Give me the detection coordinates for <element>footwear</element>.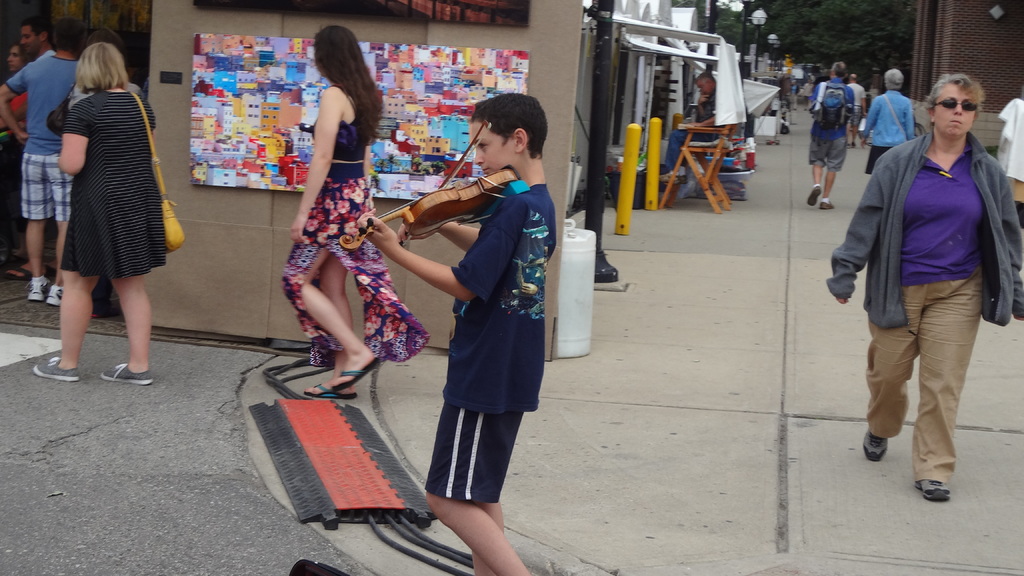
98/363/150/385.
